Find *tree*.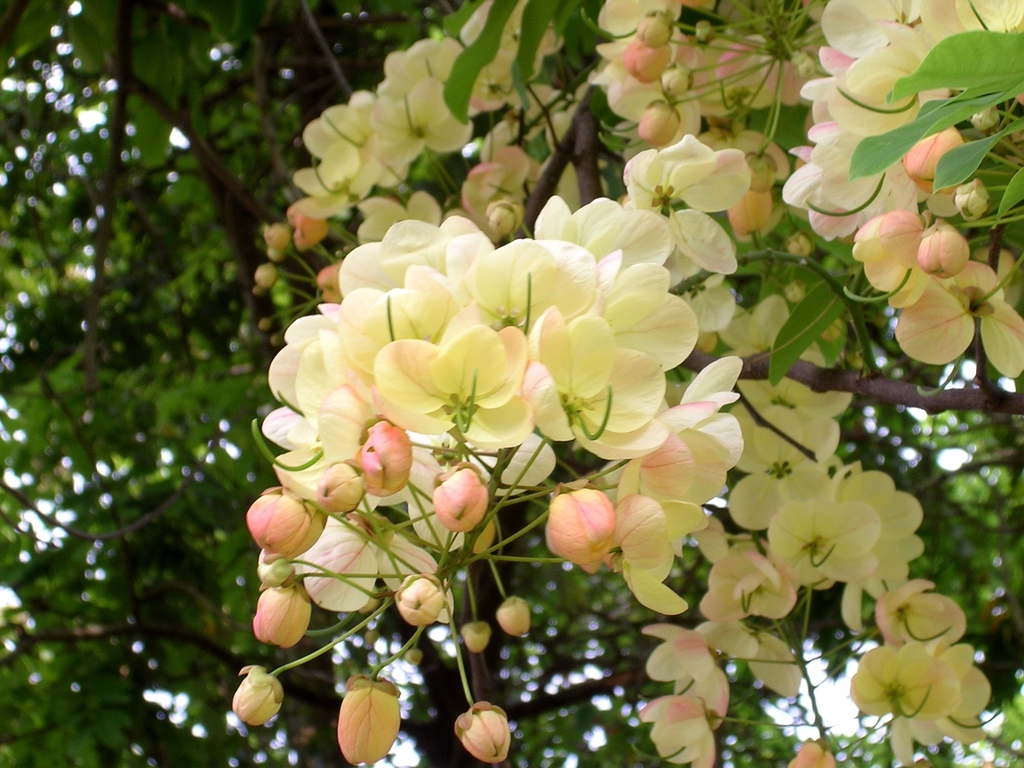
<region>234, 0, 1023, 767</region>.
